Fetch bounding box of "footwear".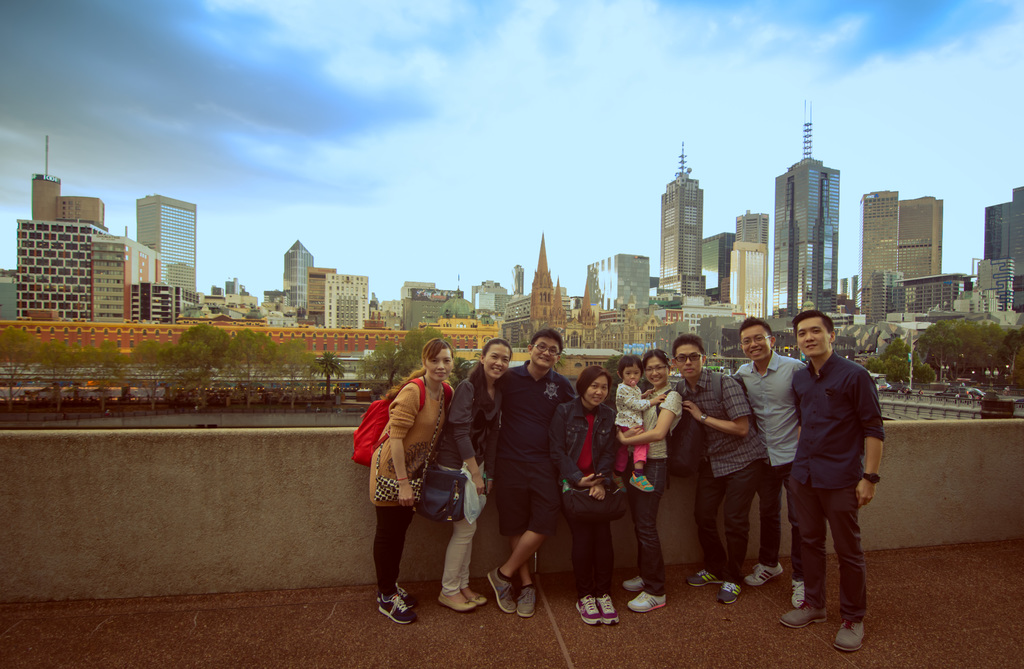
Bbox: pyautogui.locateOnScreen(379, 594, 414, 625).
